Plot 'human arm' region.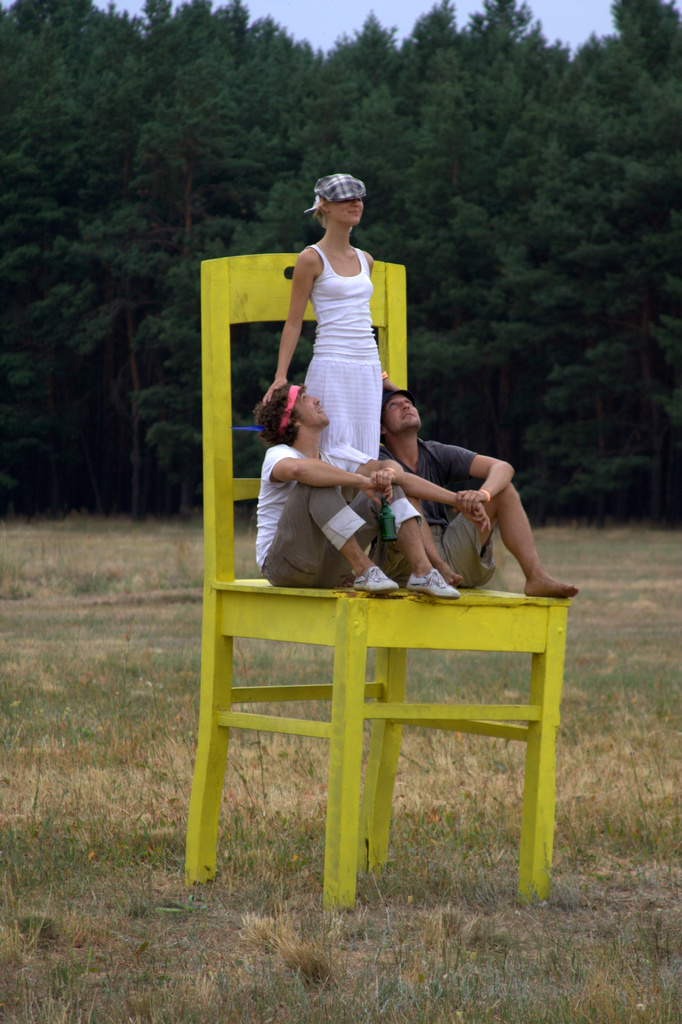
Plotted at 381/447/488/538.
